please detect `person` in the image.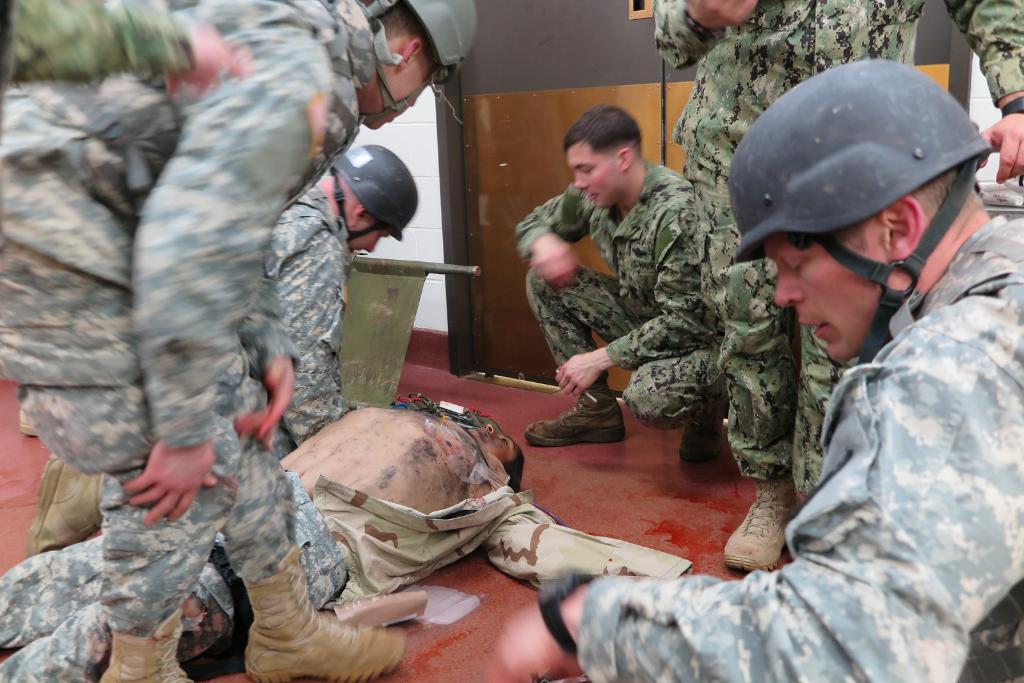
detection(653, 0, 1023, 572).
